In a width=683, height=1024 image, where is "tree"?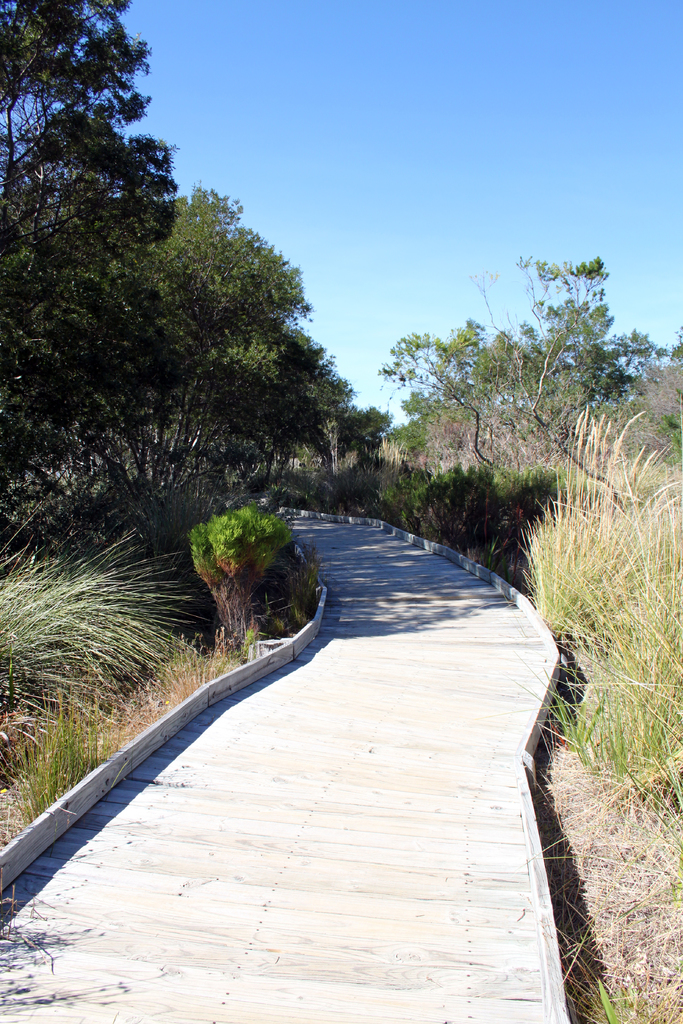
(left=0, top=0, right=177, bottom=541).
